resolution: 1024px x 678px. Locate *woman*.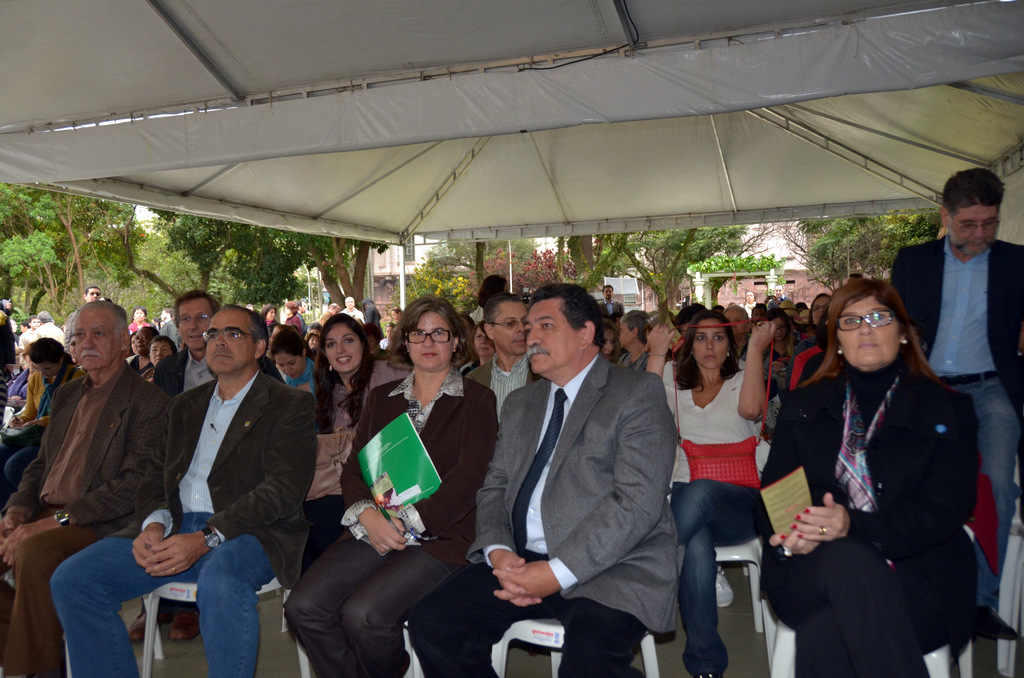
BBox(130, 321, 143, 371).
